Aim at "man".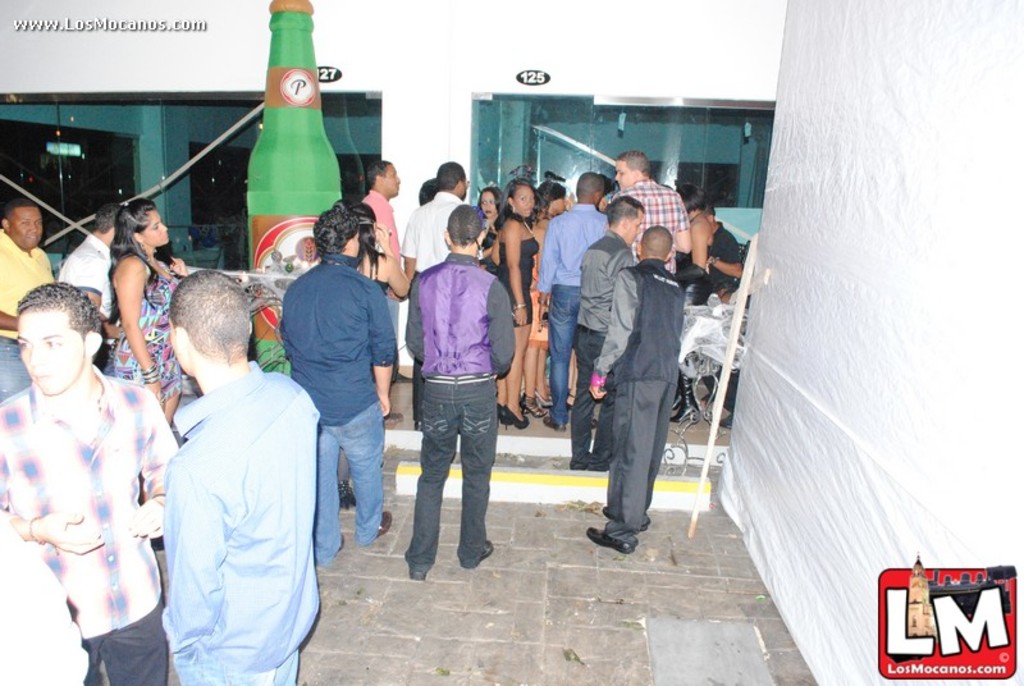
Aimed at box(401, 202, 516, 581).
